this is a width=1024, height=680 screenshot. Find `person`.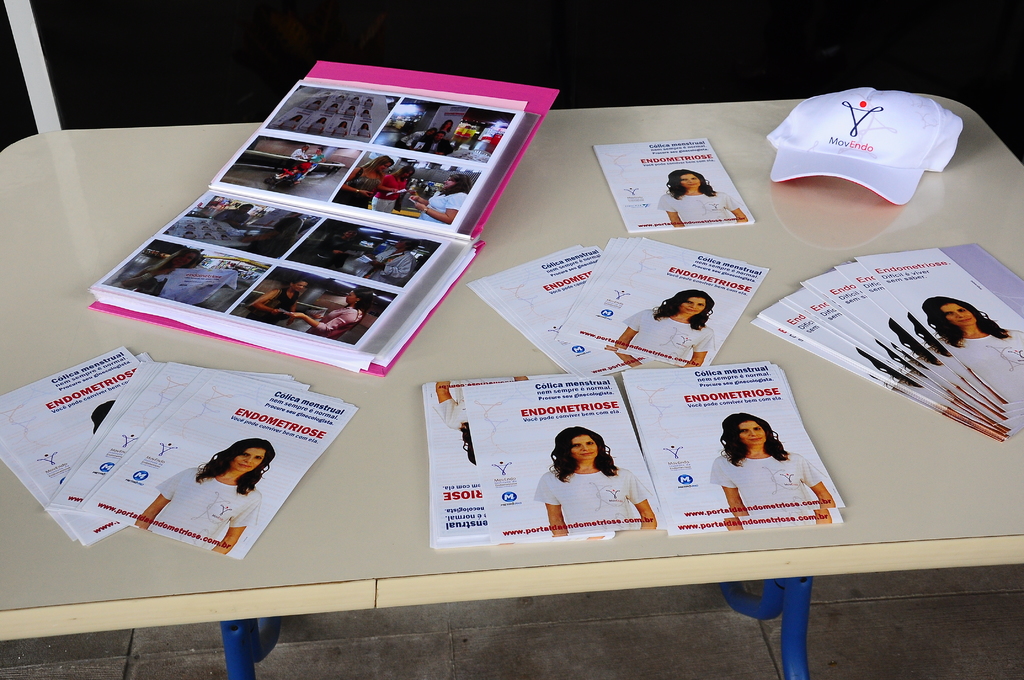
Bounding box: 659 169 746 228.
